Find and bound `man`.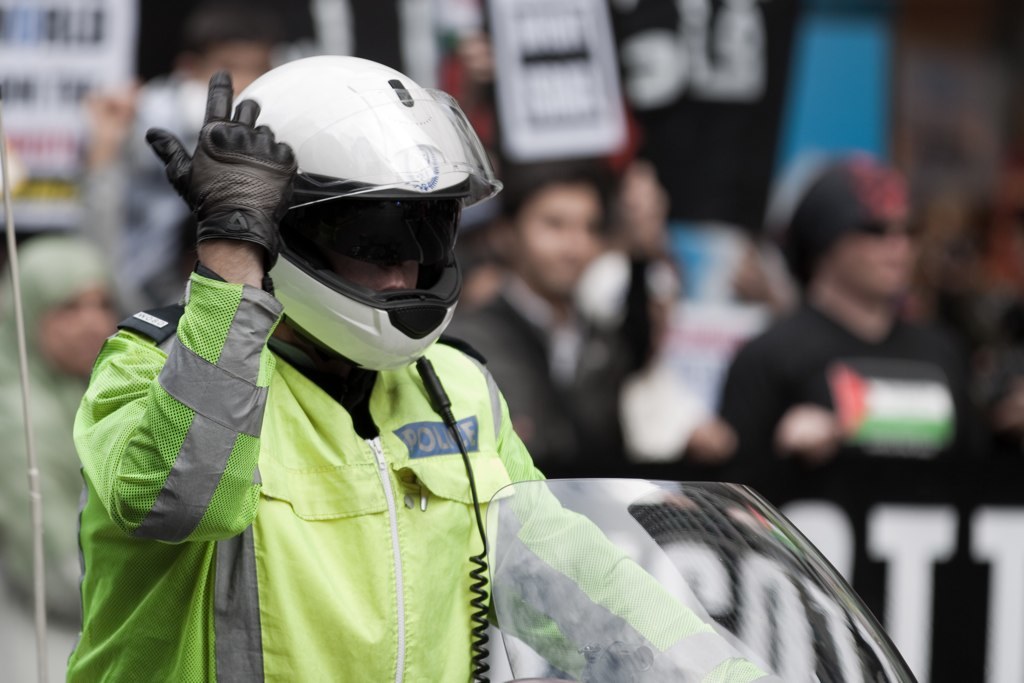
Bound: bbox=(49, 61, 832, 682).
